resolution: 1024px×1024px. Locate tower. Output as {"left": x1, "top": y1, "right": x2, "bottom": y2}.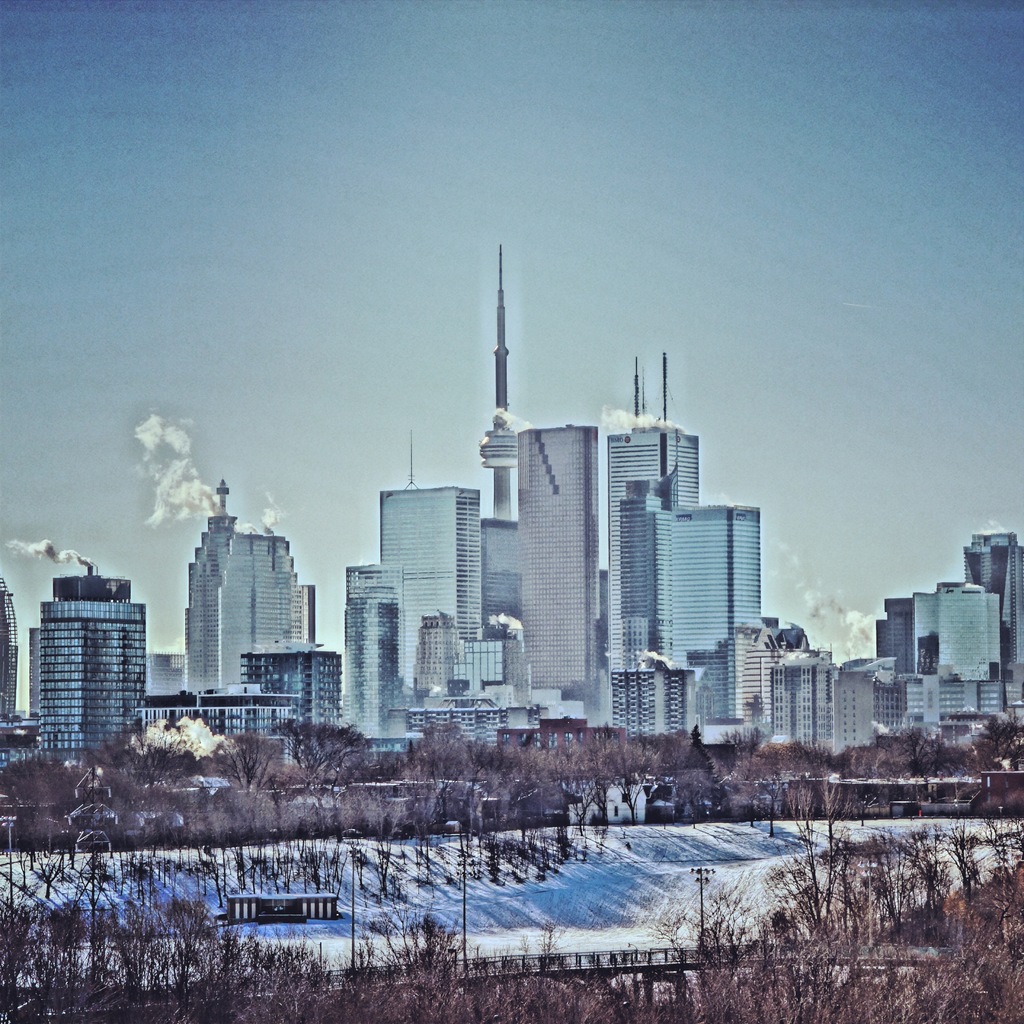
{"left": 604, "top": 470, "right": 777, "bottom": 725}.
